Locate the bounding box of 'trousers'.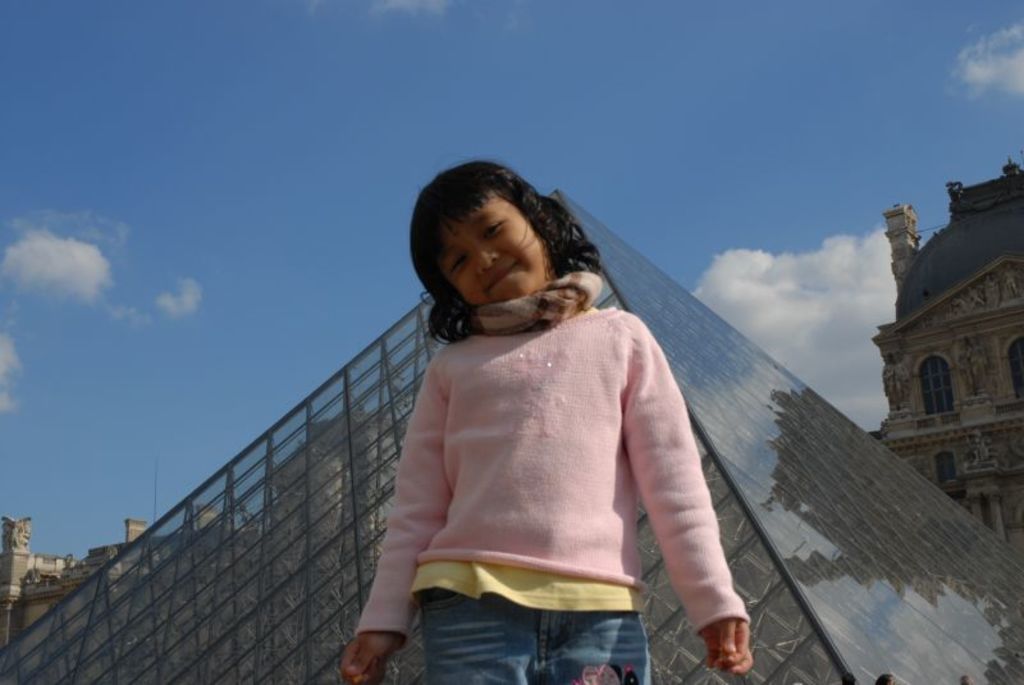
Bounding box: 416:584:653:684.
